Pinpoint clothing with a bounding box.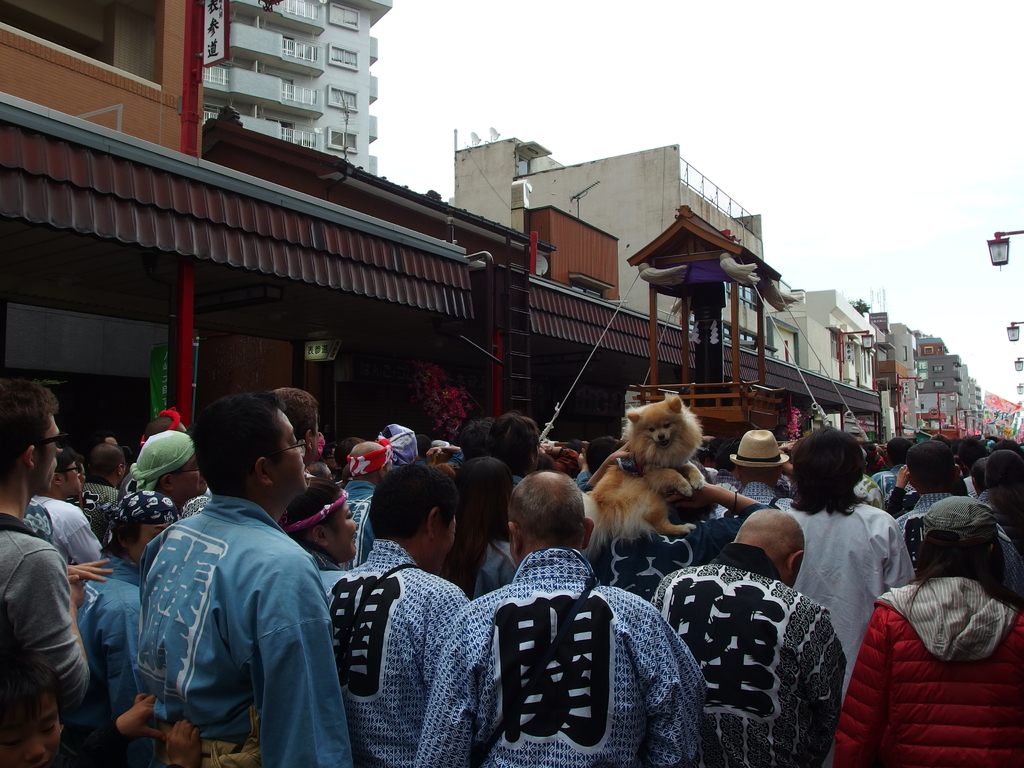
x1=115, y1=463, x2=345, y2=755.
